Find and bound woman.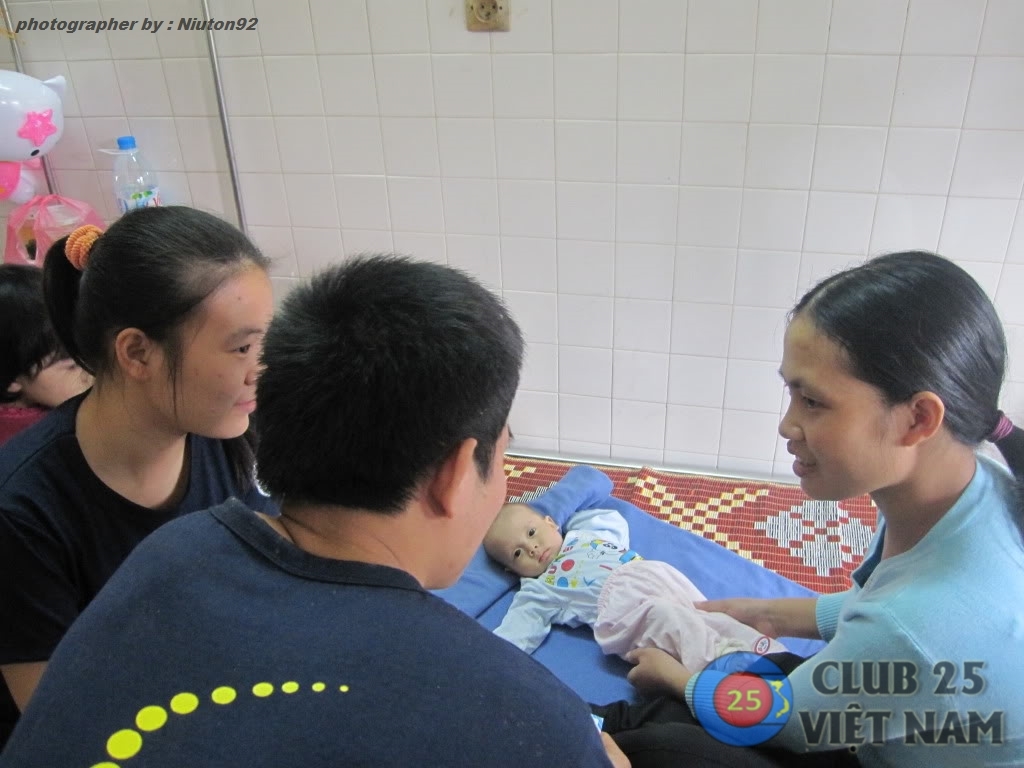
Bound: crop(699, 245, 1023, 751).
